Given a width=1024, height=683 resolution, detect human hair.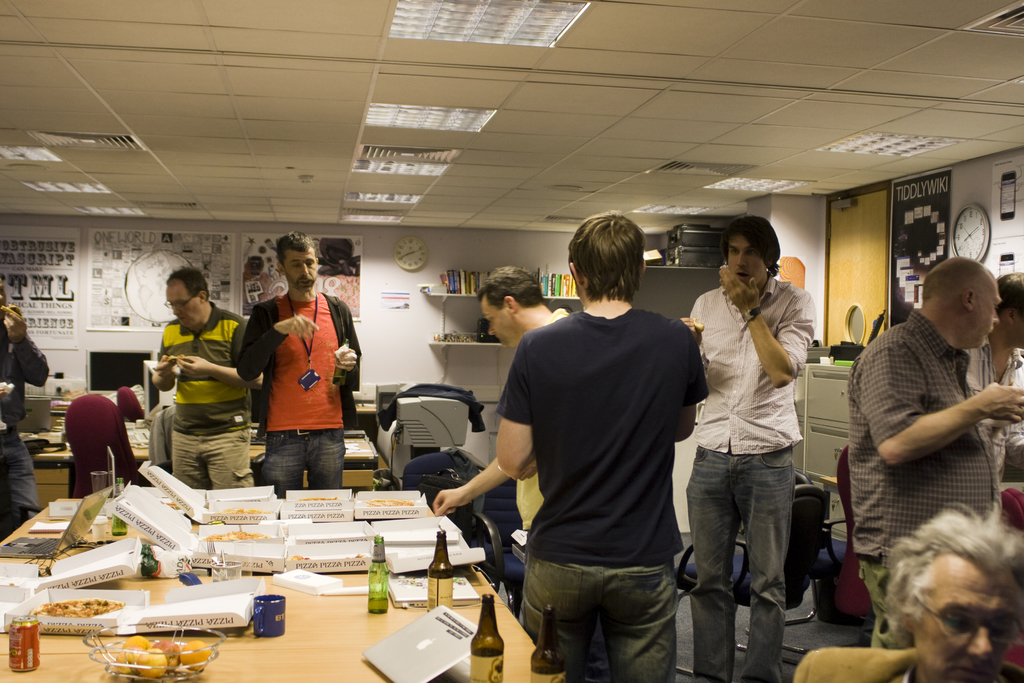
Rect(564, 211, 646, 300).
